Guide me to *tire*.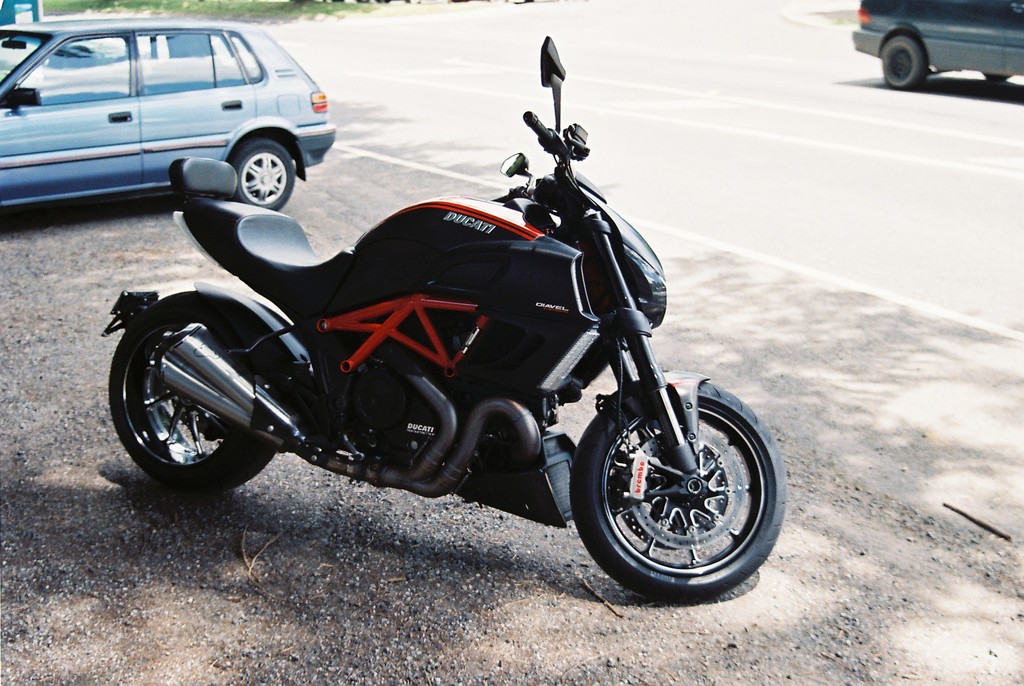
Guidance: l=983, t=74, r=1011, b=81.
